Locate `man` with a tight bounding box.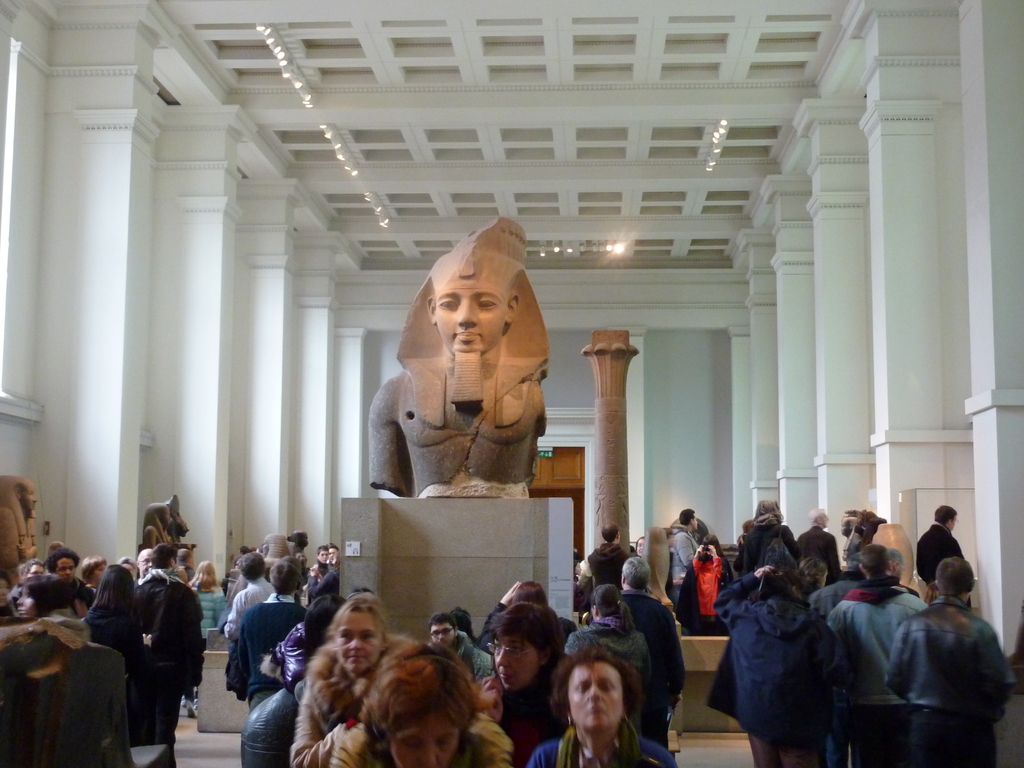
crop(890, 554, 1016, 766).
